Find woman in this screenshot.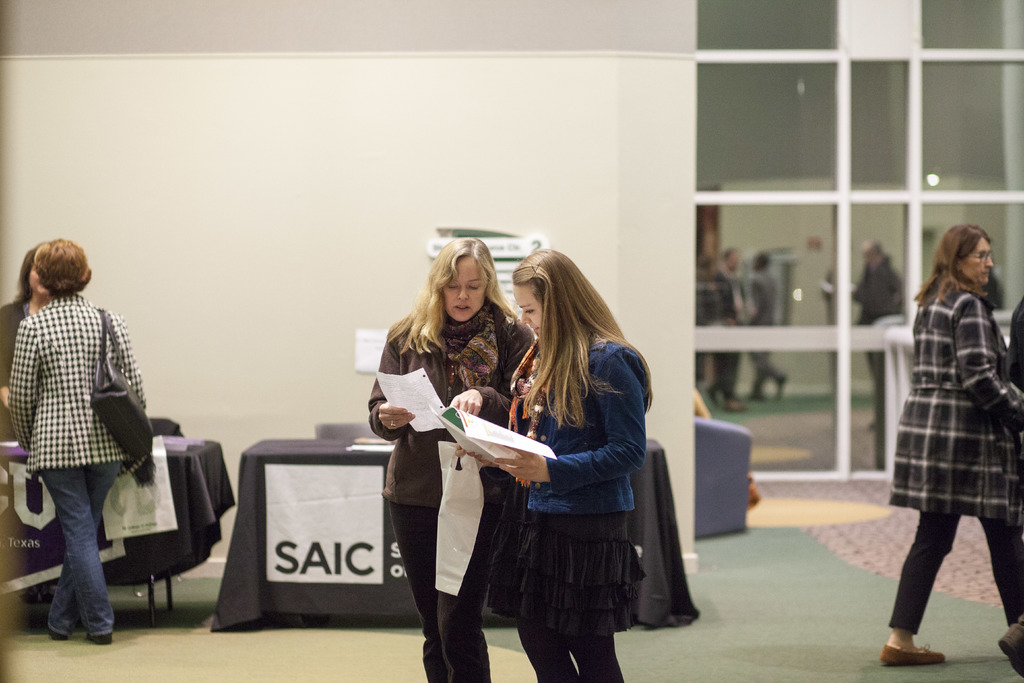
The bounding box for woman is 0, 249, 37, 445.
